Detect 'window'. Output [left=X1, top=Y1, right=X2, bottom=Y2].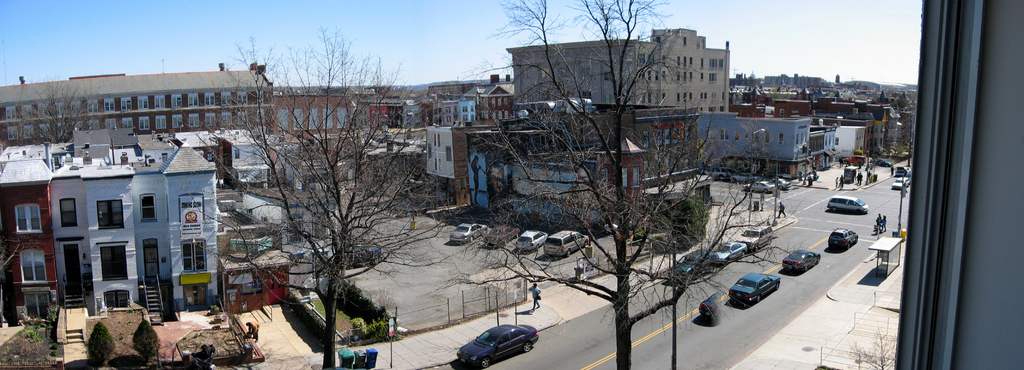
[left=16, top=203, right=41, bottom=230].
